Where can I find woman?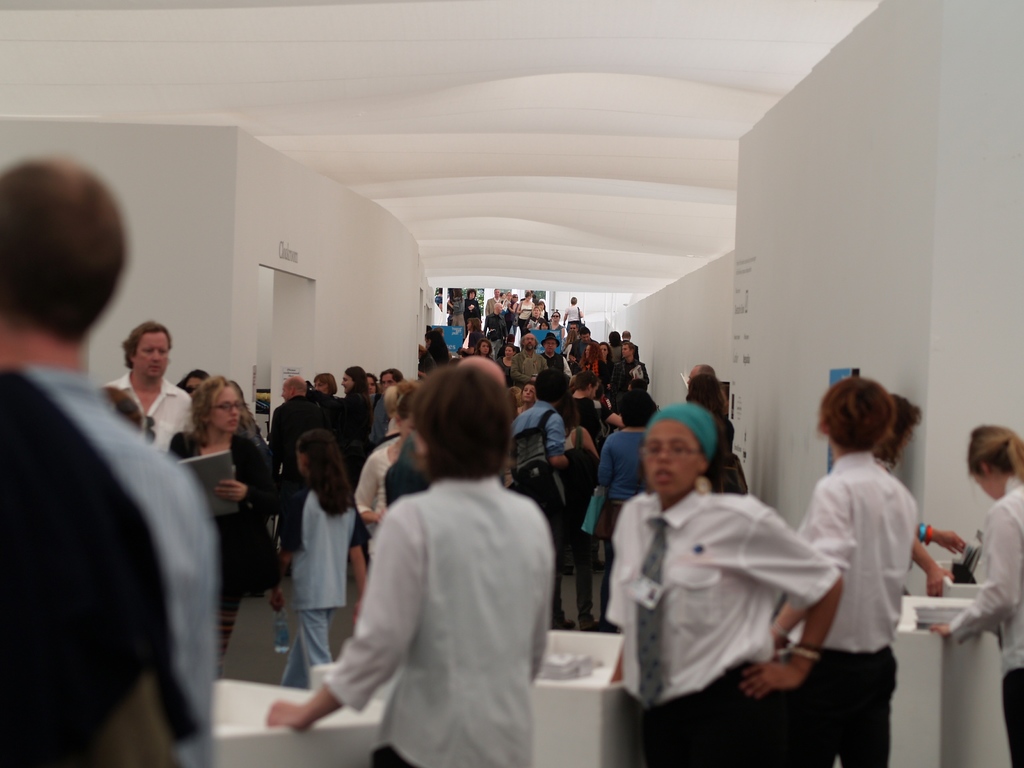
You can find it at [left=931, top=421, right=1023, bottom=767].
